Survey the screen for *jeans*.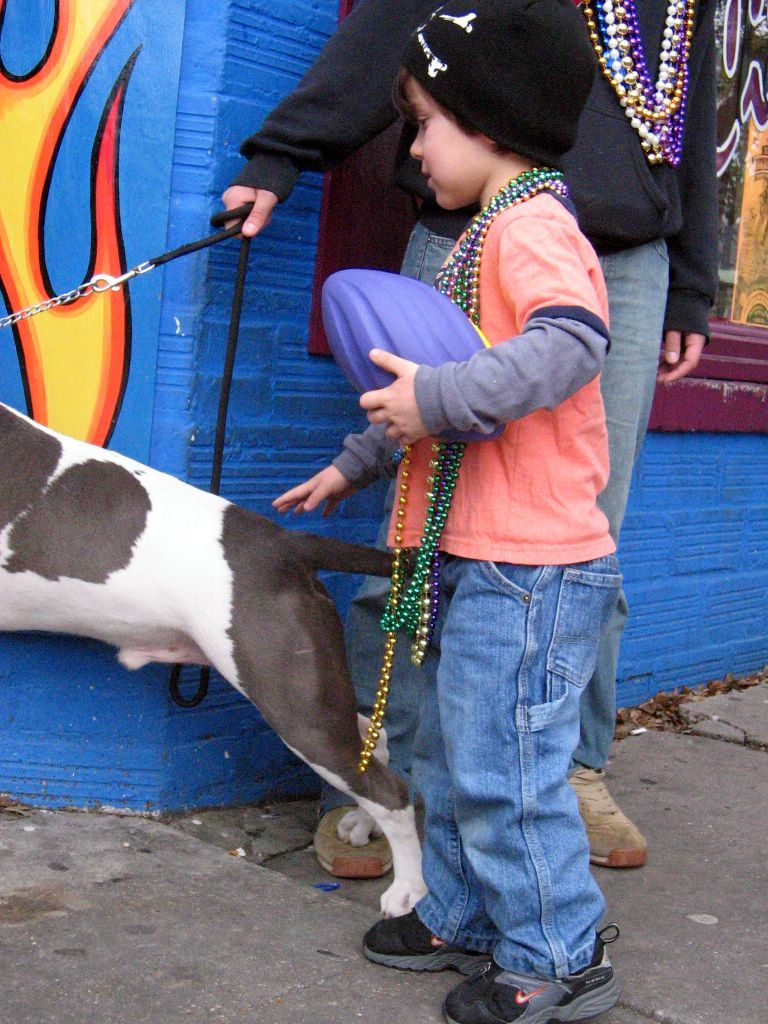
Survey found: crop(399, 543, 636, 979).
